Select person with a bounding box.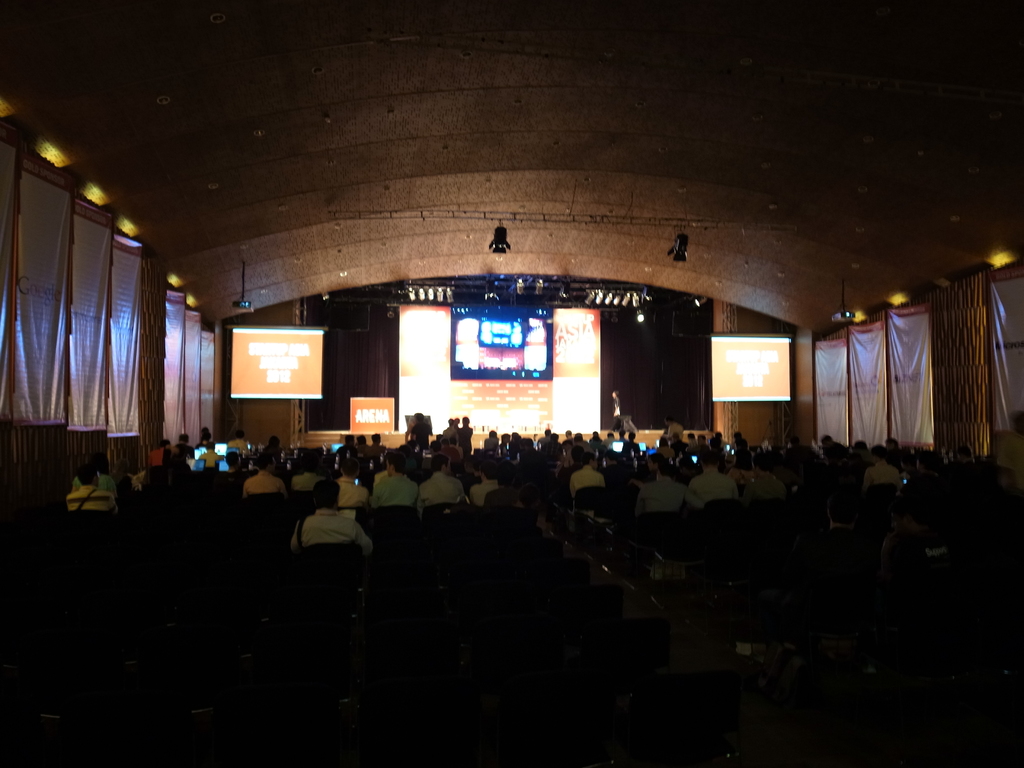
<box>459,417,474,454</box>.
